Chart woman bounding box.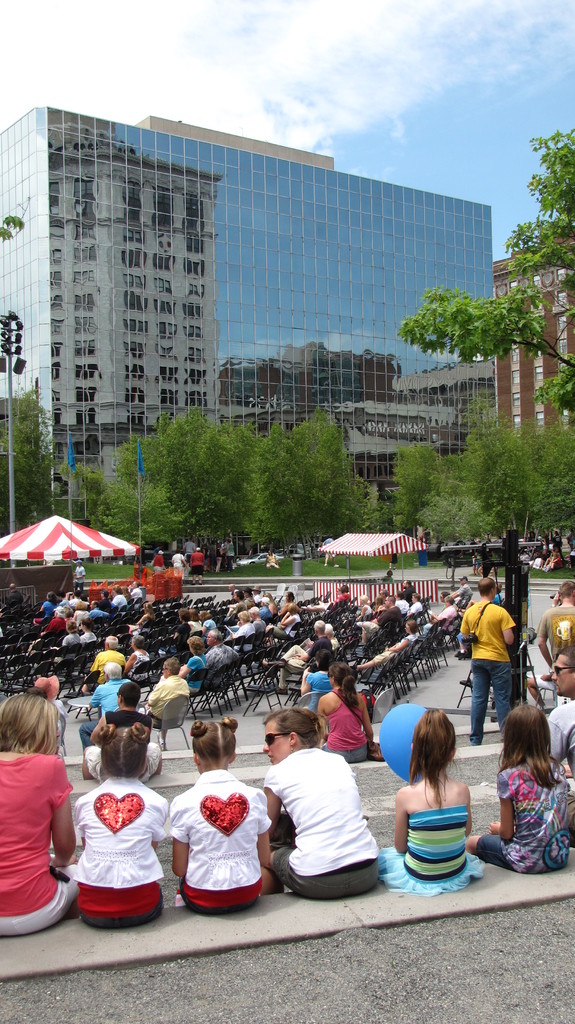
Charted: 312 660 375 756.
